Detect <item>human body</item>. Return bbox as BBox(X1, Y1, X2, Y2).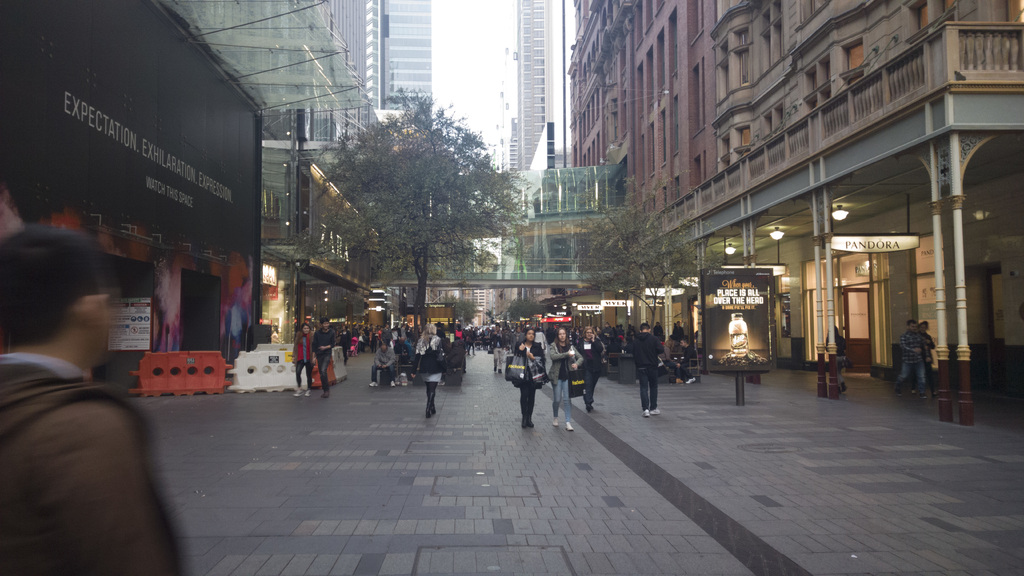
BBox(516, 342, 554, 426).
